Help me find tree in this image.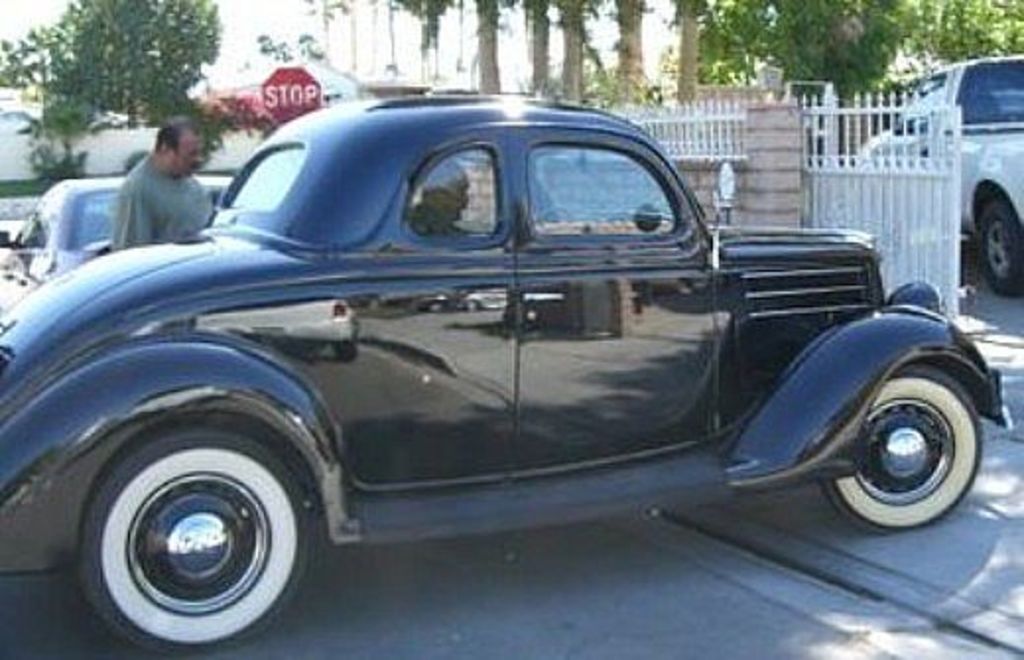
Found it: pyautogui.locateOnScreen(0, 0, 223, 134).
